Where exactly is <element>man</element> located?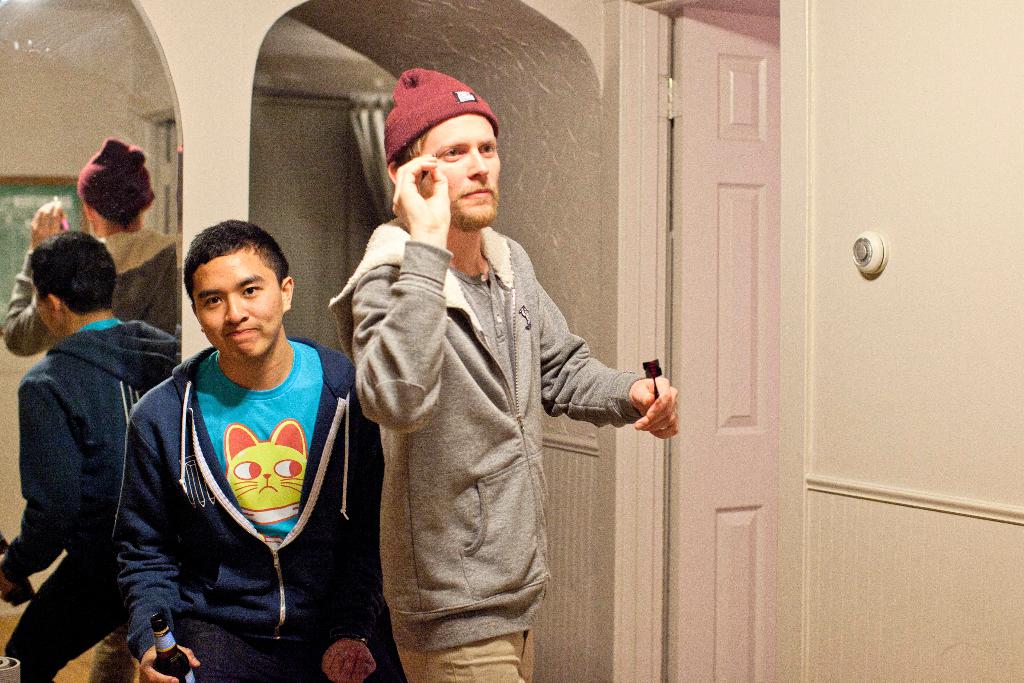
Its bounding box is rect(113, 220, 408, 682).
